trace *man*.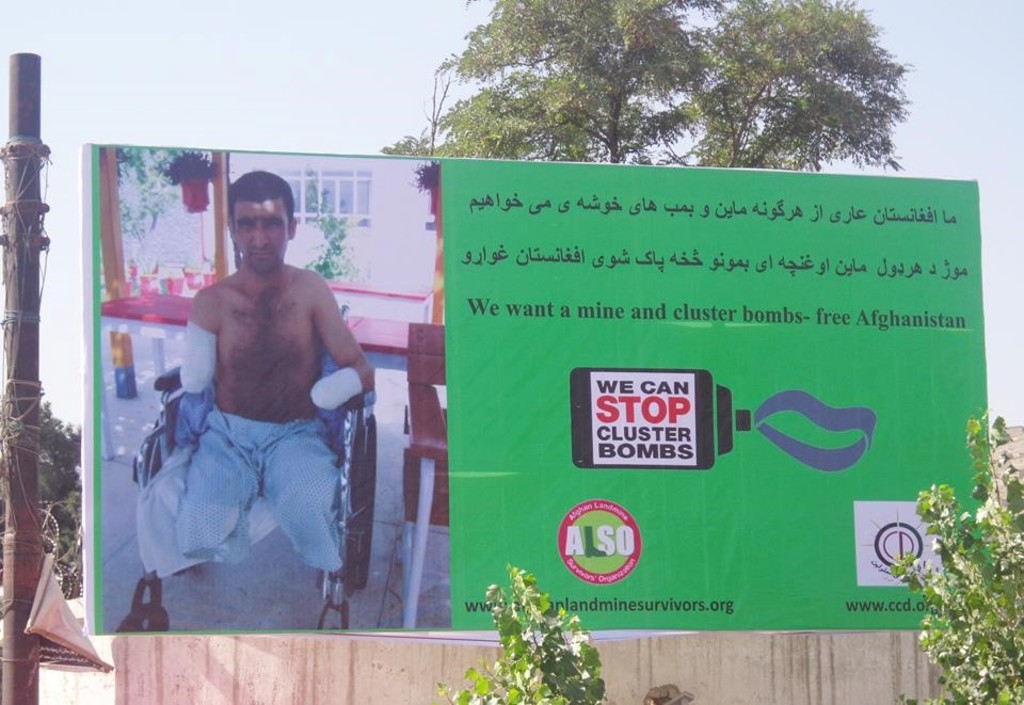
Traced to box(111, 186, 395, 629).
